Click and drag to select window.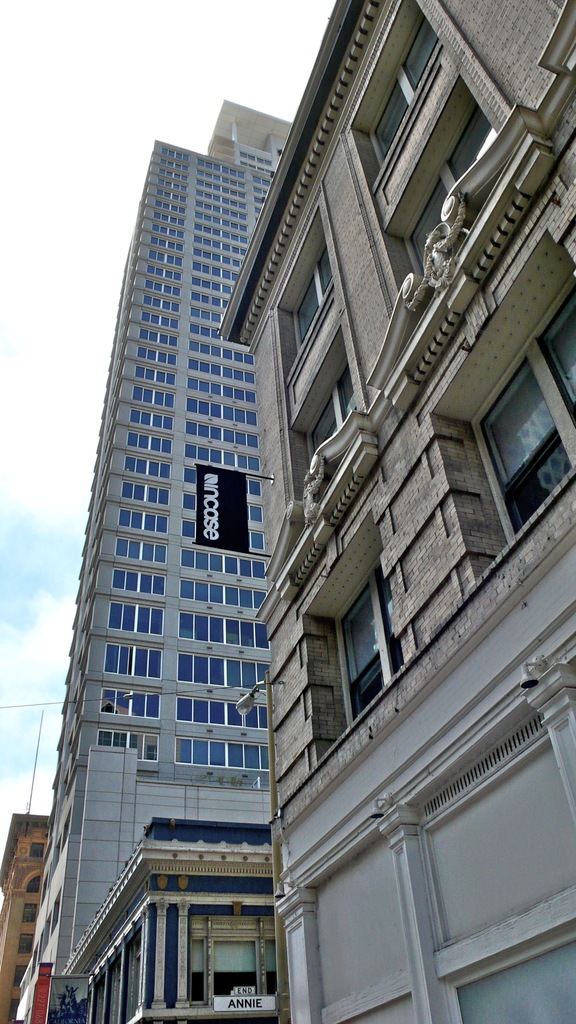
Selection: [left=9, top=996, right=16, bottom=1022].
